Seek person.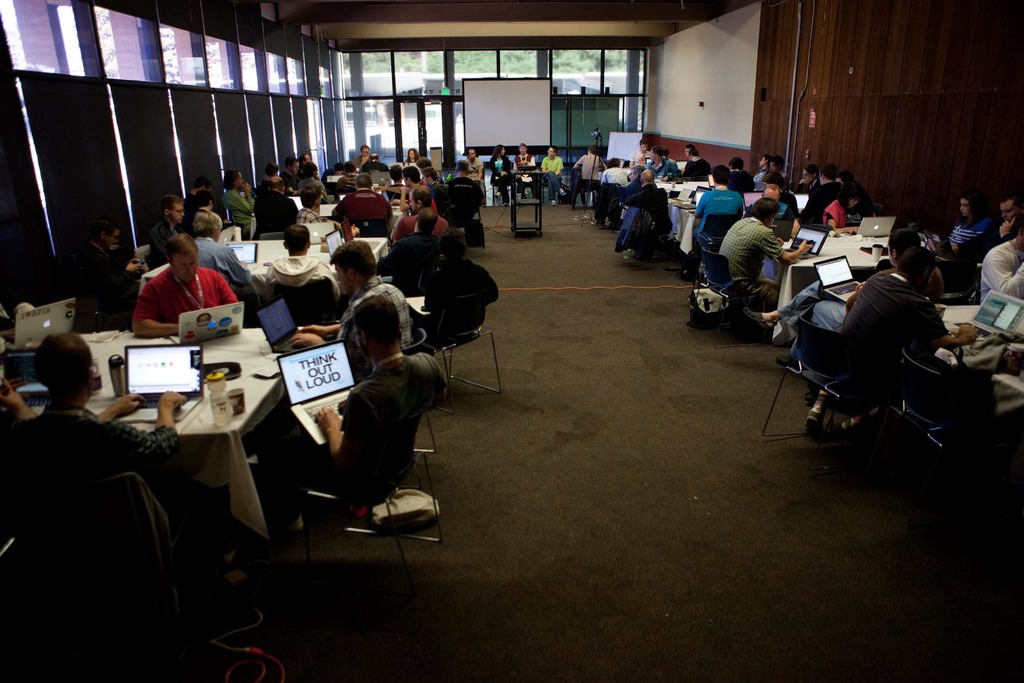
(left=331, top=175, right=388, bottom=226).
